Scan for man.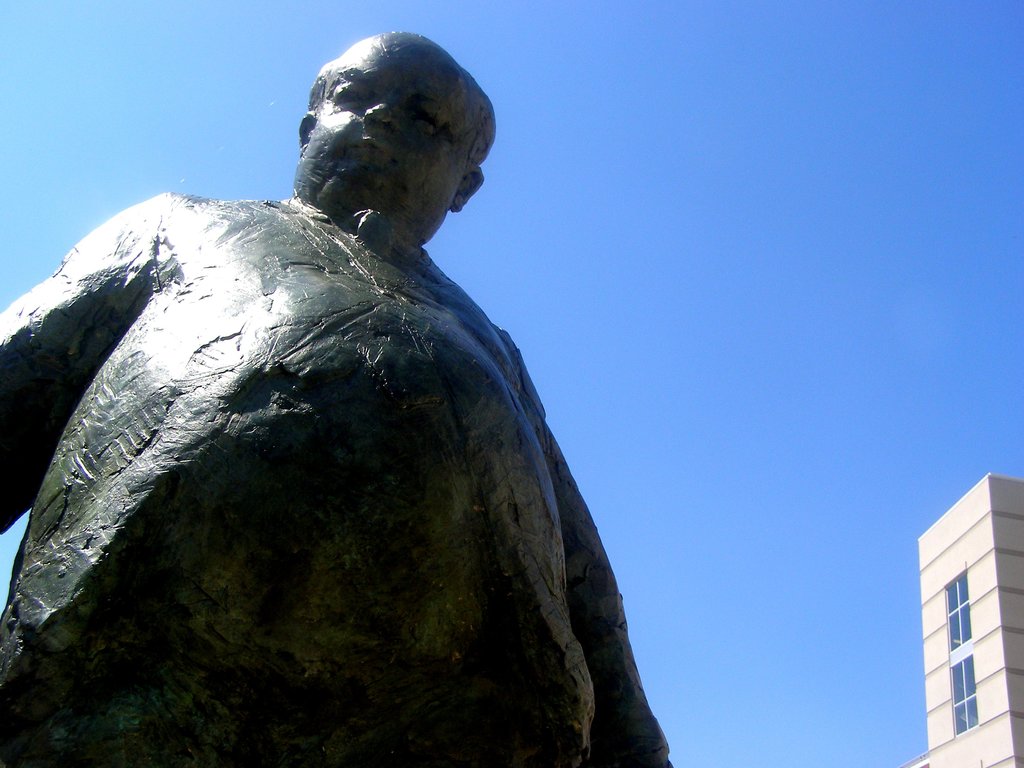
Scan result: (left=15, top=65, right=662, bottom=767).
